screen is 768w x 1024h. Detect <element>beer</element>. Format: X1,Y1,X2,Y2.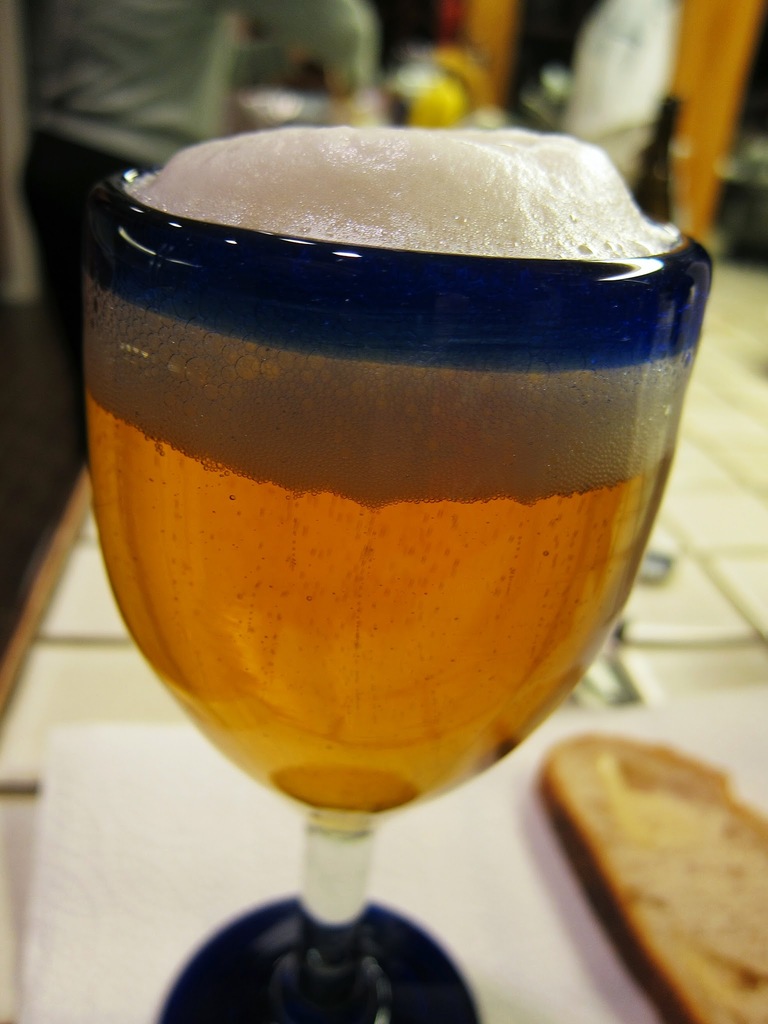
103,127,707,811.
